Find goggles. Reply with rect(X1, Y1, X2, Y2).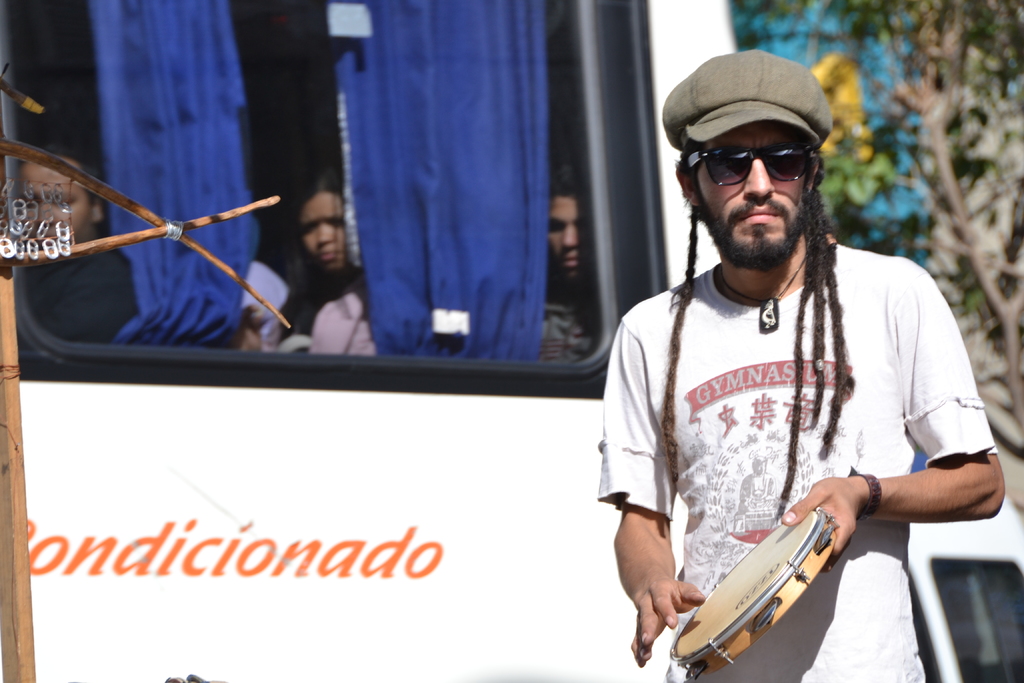
rect(676, 145, 819, 182).
